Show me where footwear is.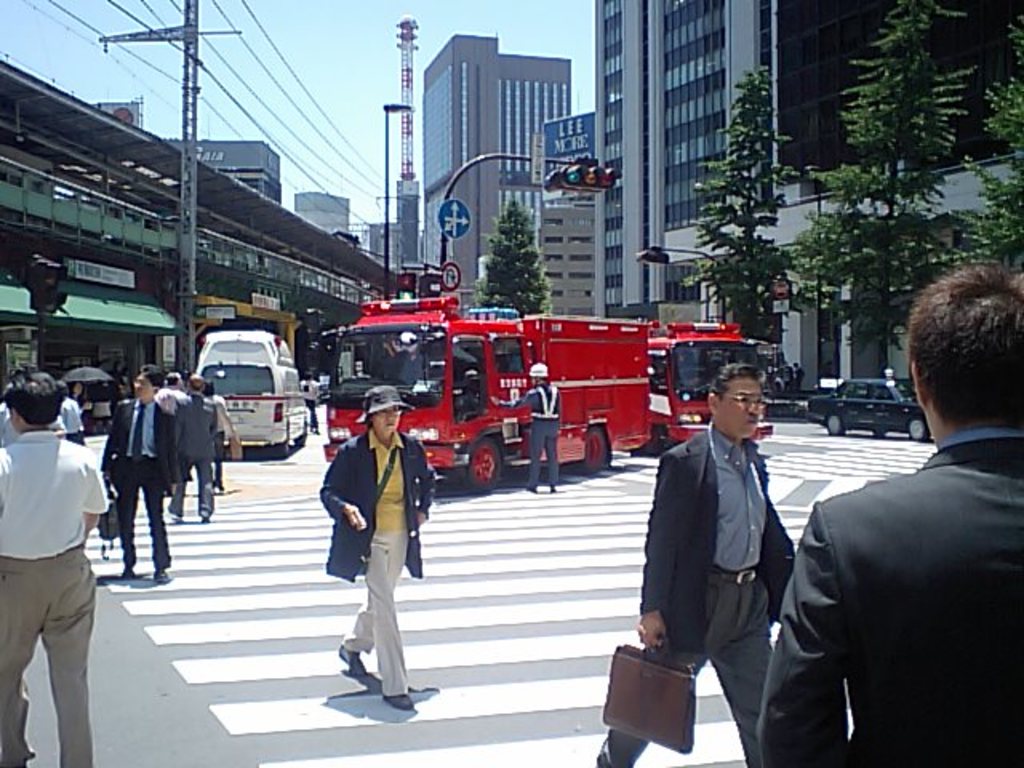
footwear is at {"left": 202, "top": 510, "right": 210, "bottom": 517}.
